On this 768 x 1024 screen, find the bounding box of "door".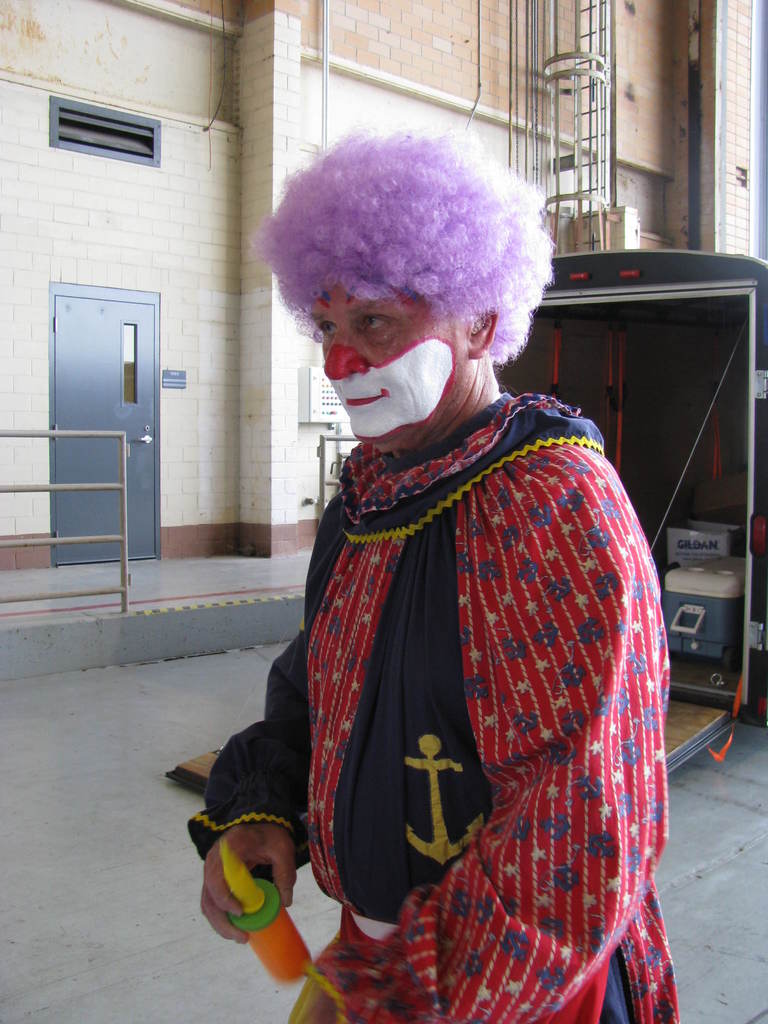
Bounding box: 35 252 159 596.
